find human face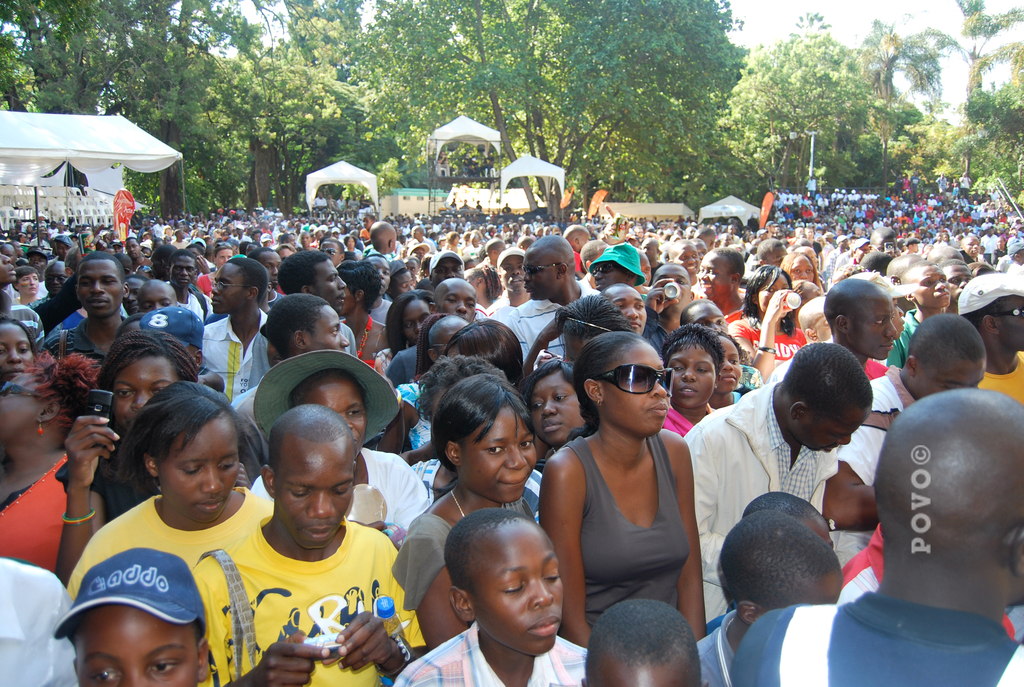
113 356 180 434
